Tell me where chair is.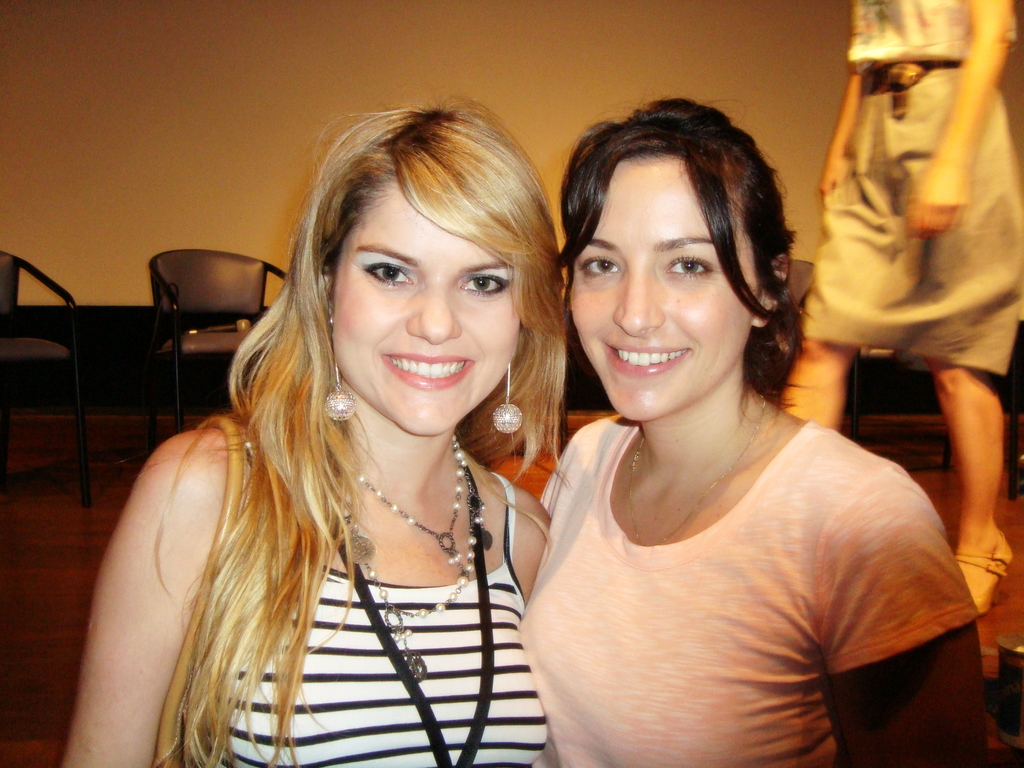
chair is at [x1=0, y1=244, x2=95, y2=509].
